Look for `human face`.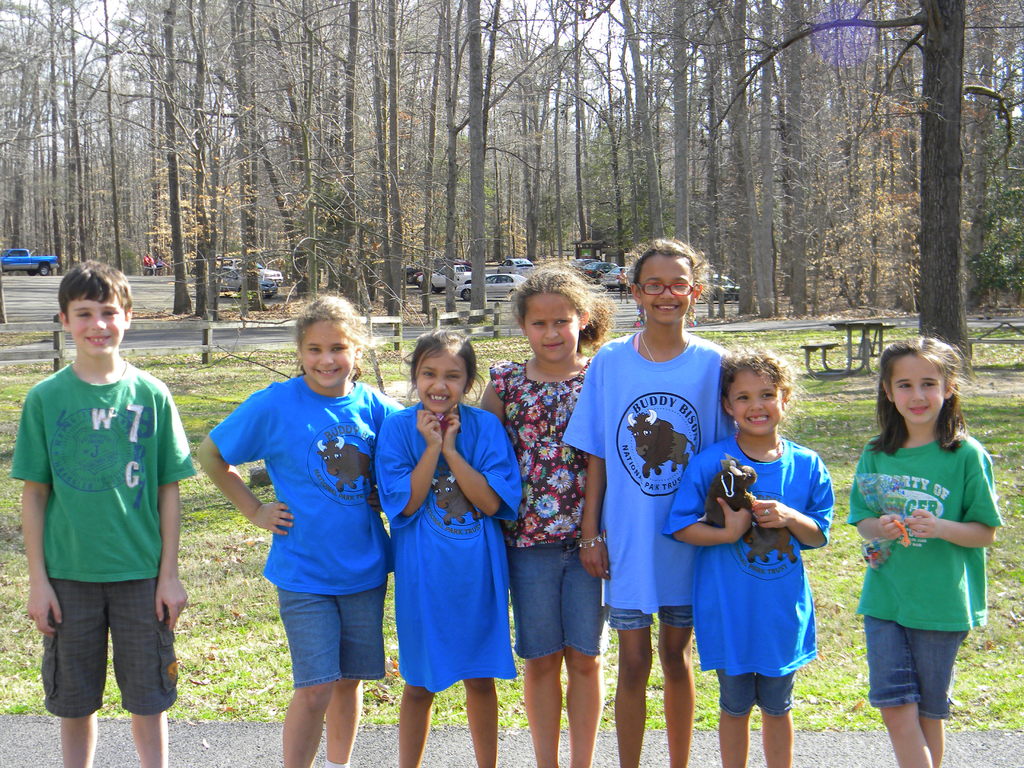
Found: (x1=517, y1=294, x2=580, y2=362).
